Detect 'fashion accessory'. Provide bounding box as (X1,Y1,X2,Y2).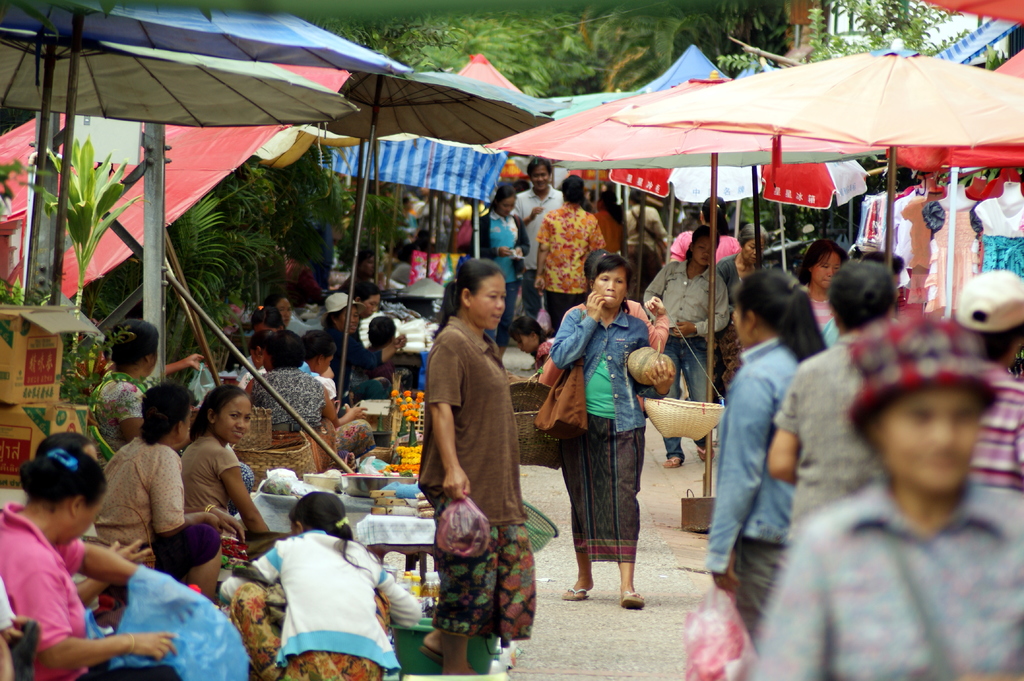
(200,496,220,520).
